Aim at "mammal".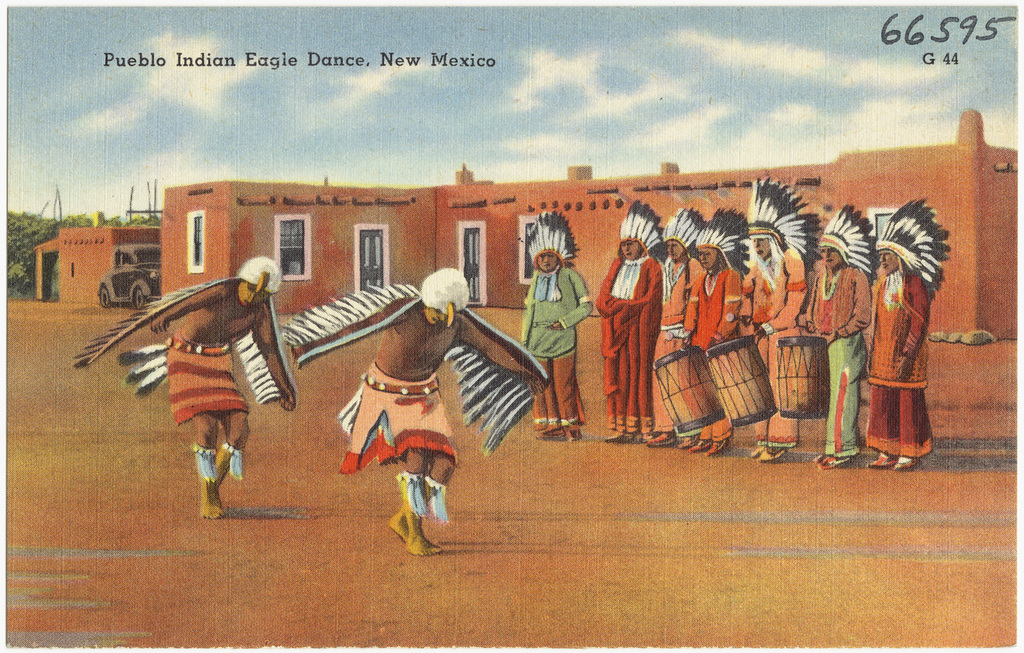
Aimed at BBox(679, 203, 749, 456).
